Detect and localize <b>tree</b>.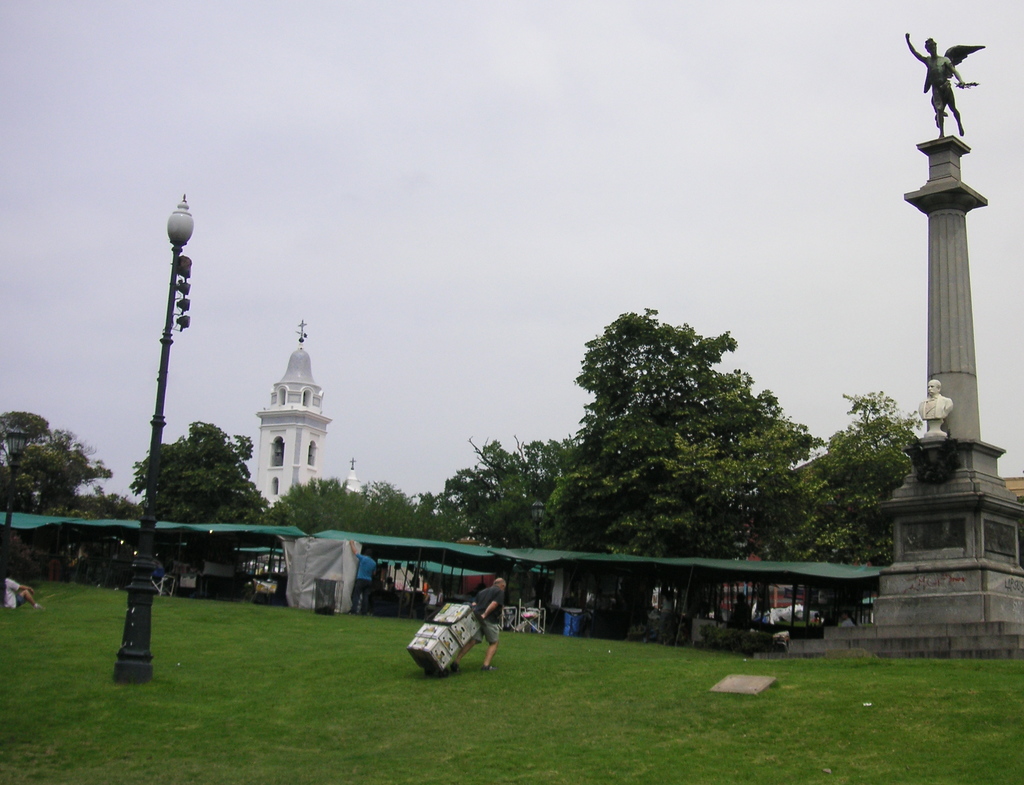
Localized at (547, 296, 829, 579).
